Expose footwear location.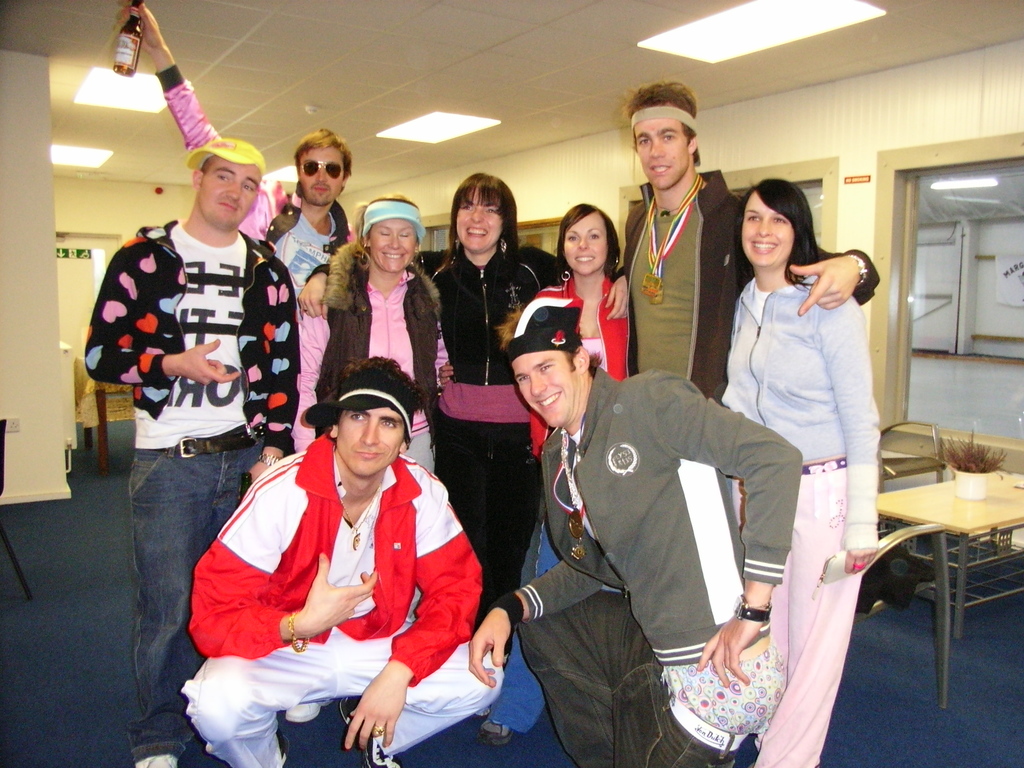
Exposed at [left=284, top=699, right=319, bottom=723].
